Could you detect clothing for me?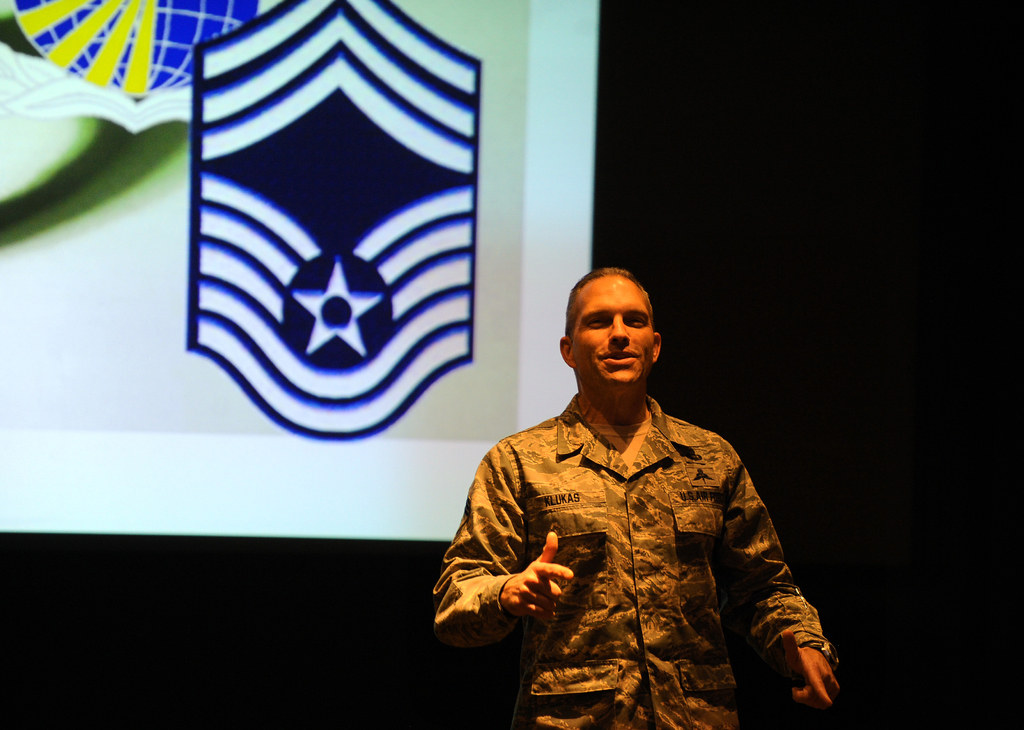
Detection result: l=431, t=389, r=836, b=729.
